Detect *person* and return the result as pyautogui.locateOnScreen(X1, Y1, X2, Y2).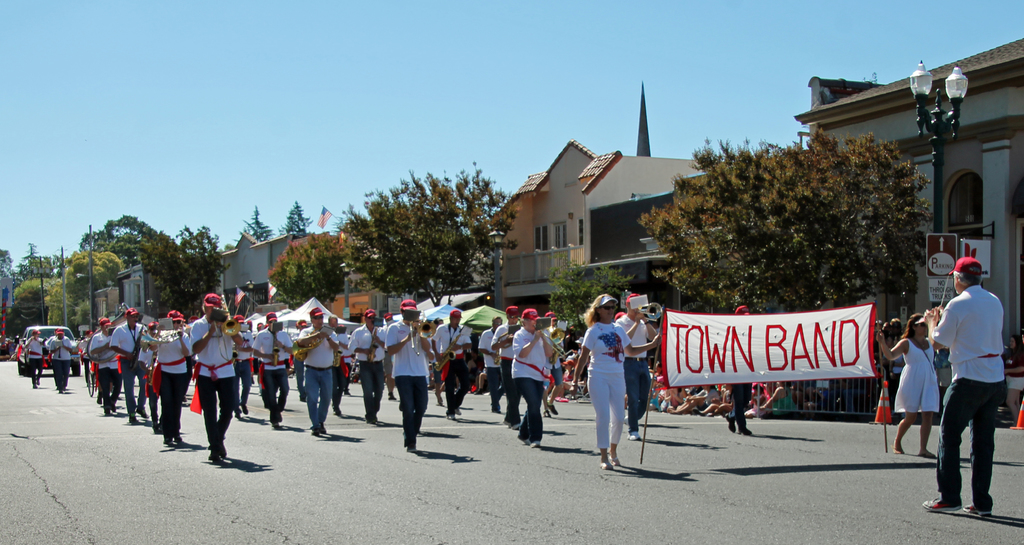
pyautogui.locateOnScreen(431, 311, 473, 419).
